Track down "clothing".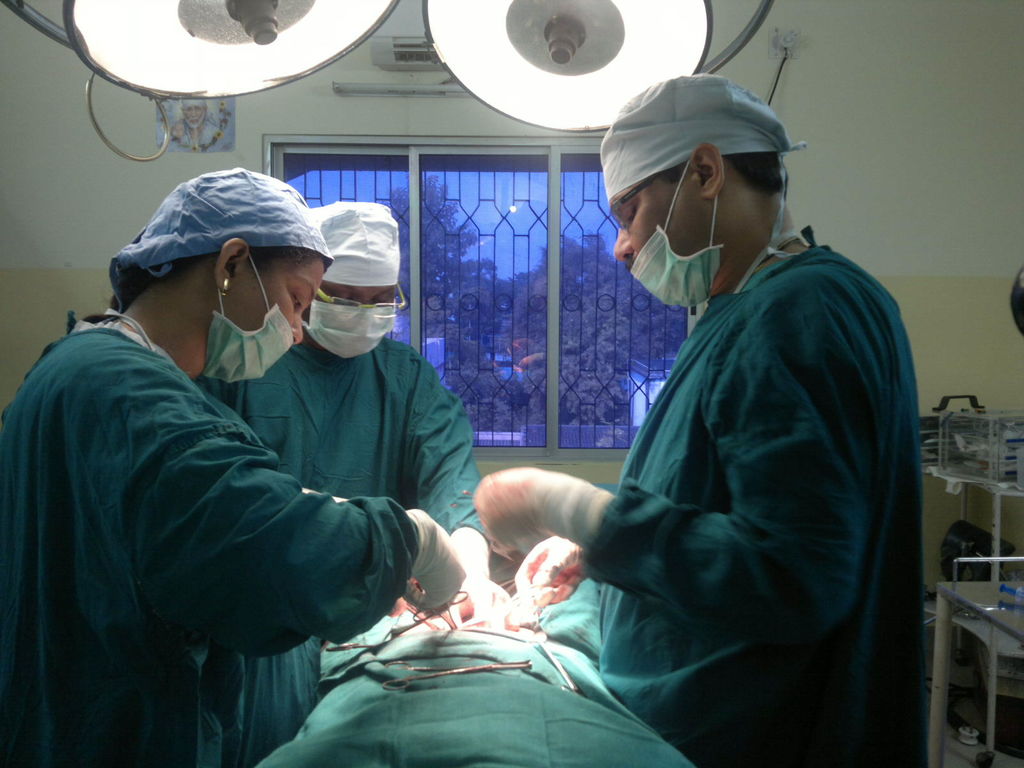
Tracked to (531,231,943,767).
